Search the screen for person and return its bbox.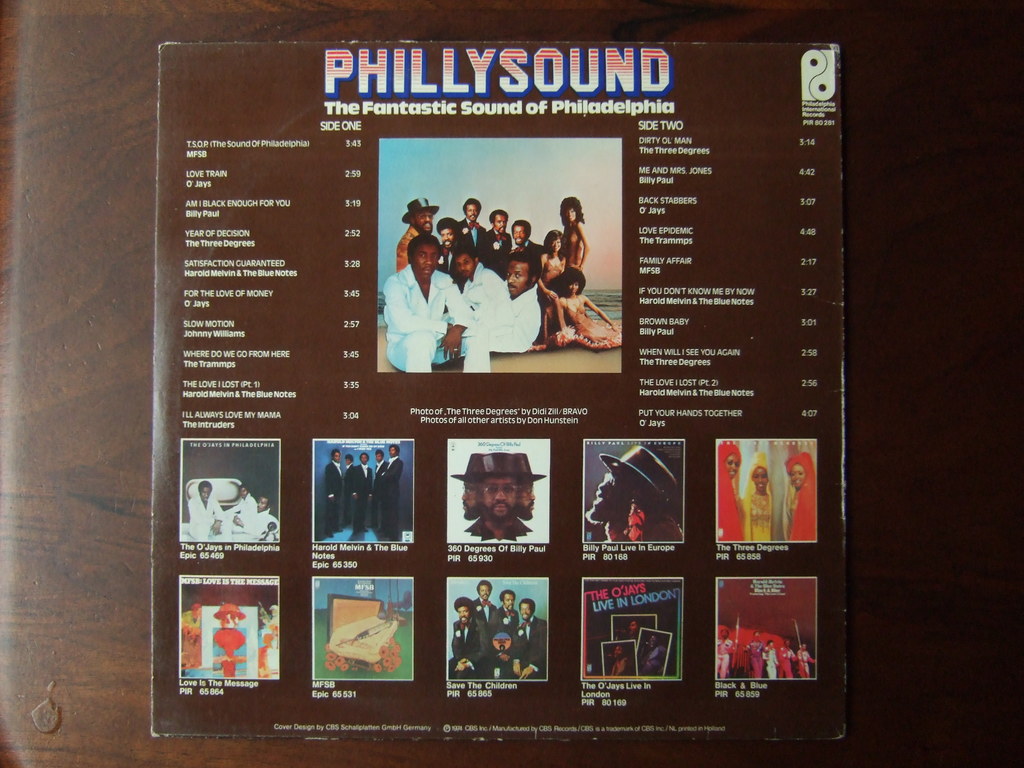
Found: <bbox>490, 590, 520, 633</bbox>.
